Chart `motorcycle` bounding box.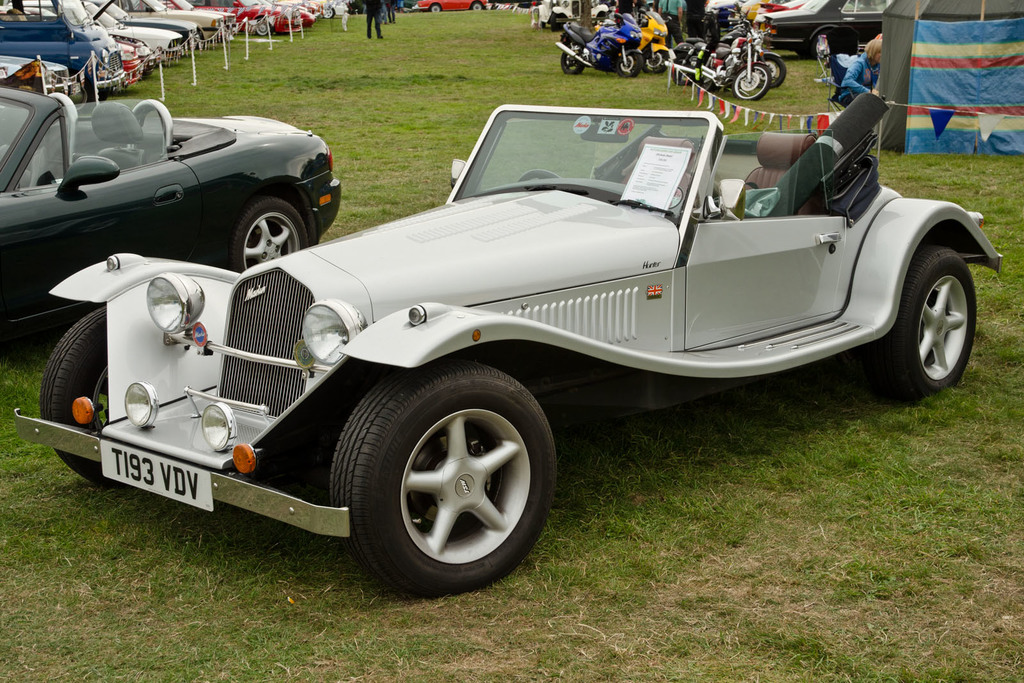
Charted: {"x1": 554, "y1": 10, "x2": 642, "y2": 78}.
